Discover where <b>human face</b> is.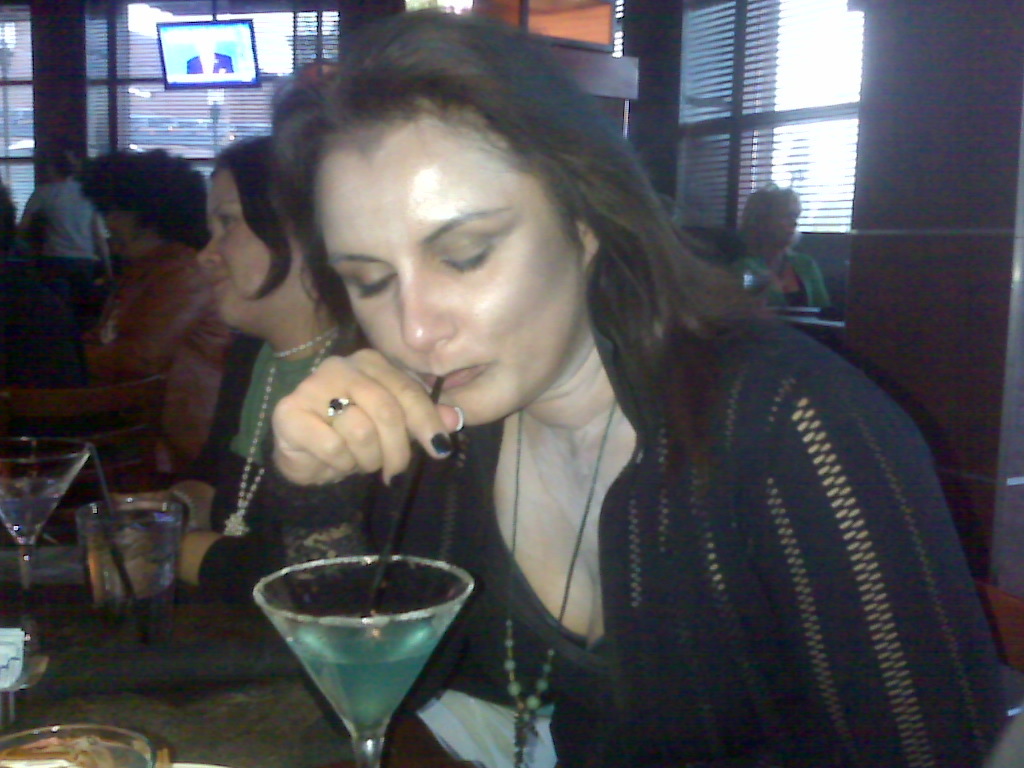
Discovered at locate(311, 93, 589, 426).
